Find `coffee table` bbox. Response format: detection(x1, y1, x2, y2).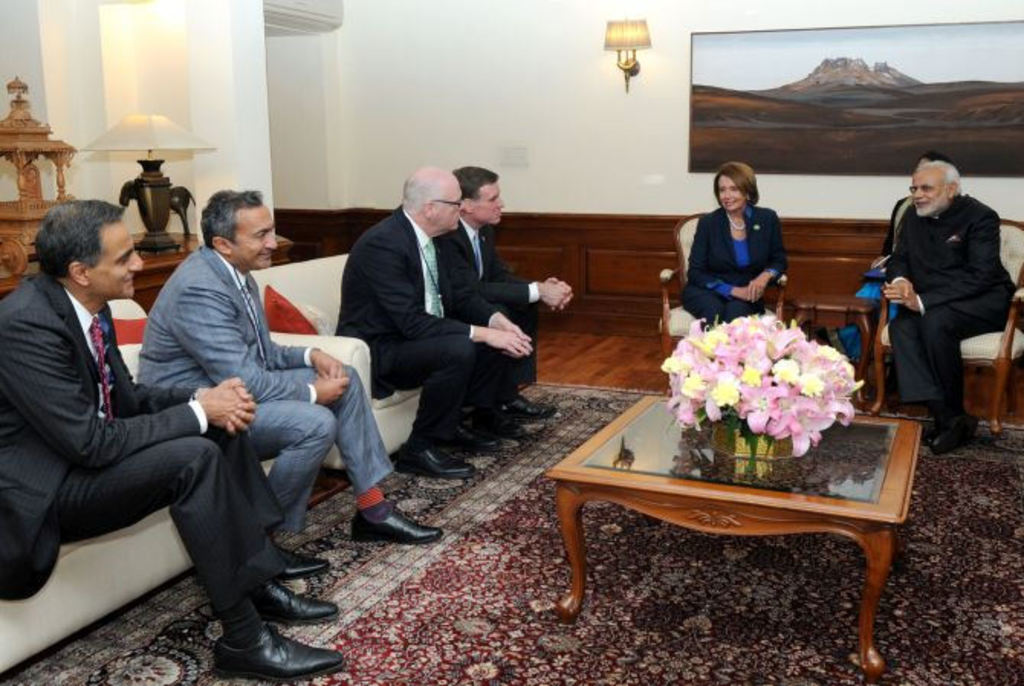
detection(136, 222, 277, 273).
